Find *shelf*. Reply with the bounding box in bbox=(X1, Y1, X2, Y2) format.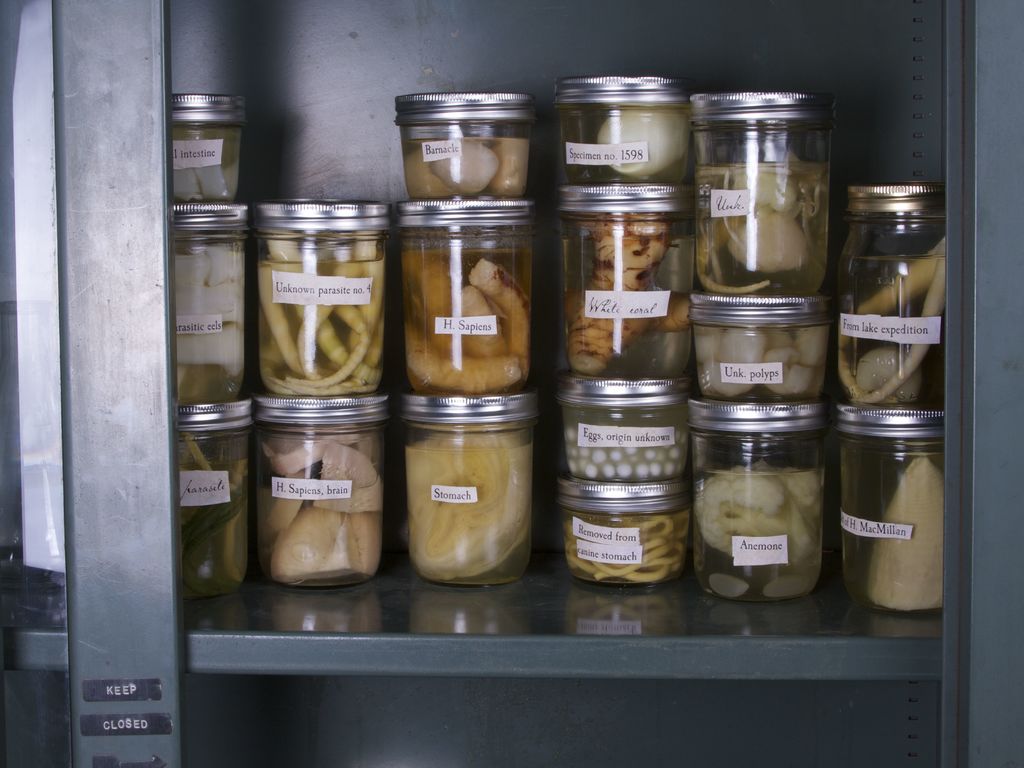
bbox=(0, 0, 1023, 767).
